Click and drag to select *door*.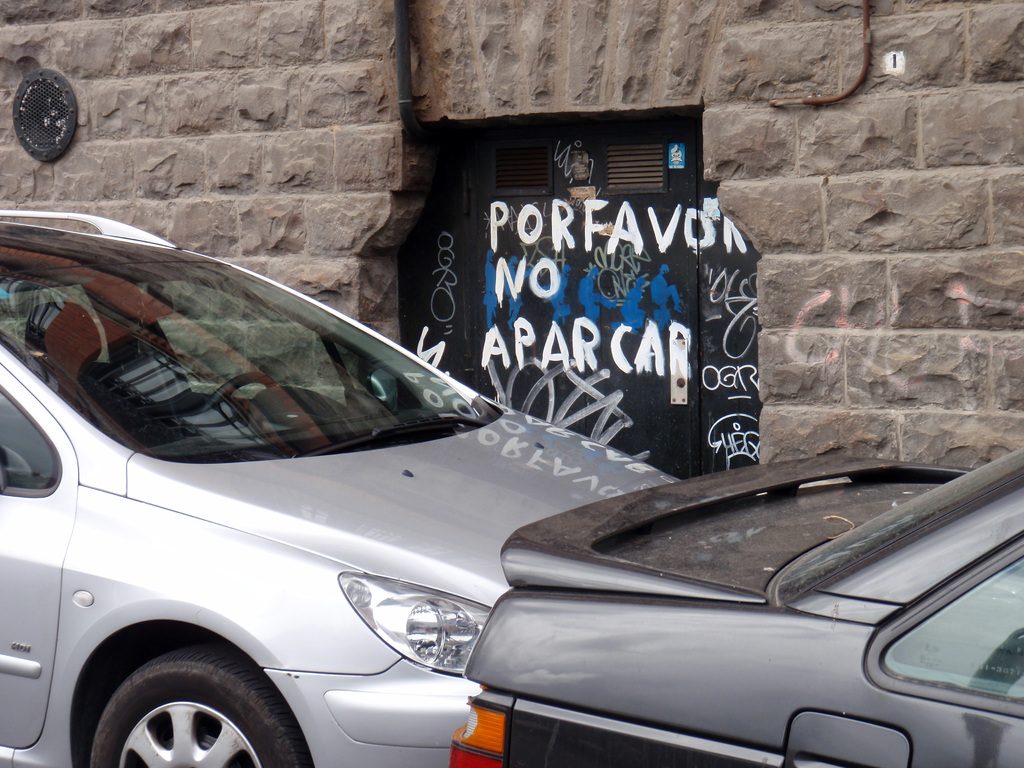
Selection: (left=403, top=115, right=714, bottom=477).
